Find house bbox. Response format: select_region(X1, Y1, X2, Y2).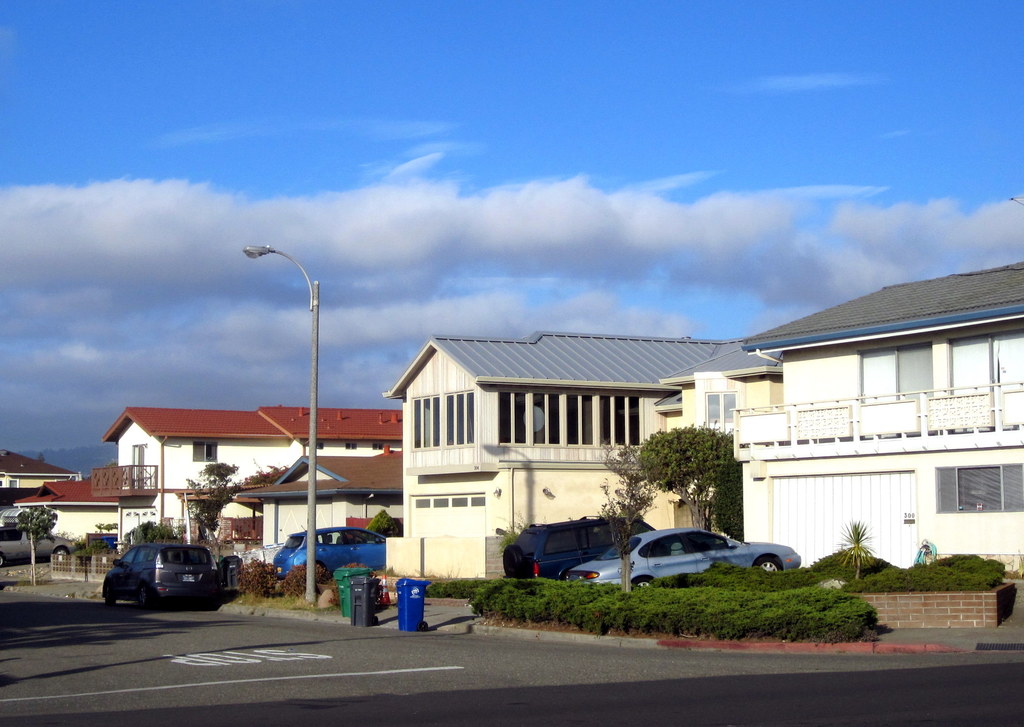
select_region(735, 262, 1023, 578).
